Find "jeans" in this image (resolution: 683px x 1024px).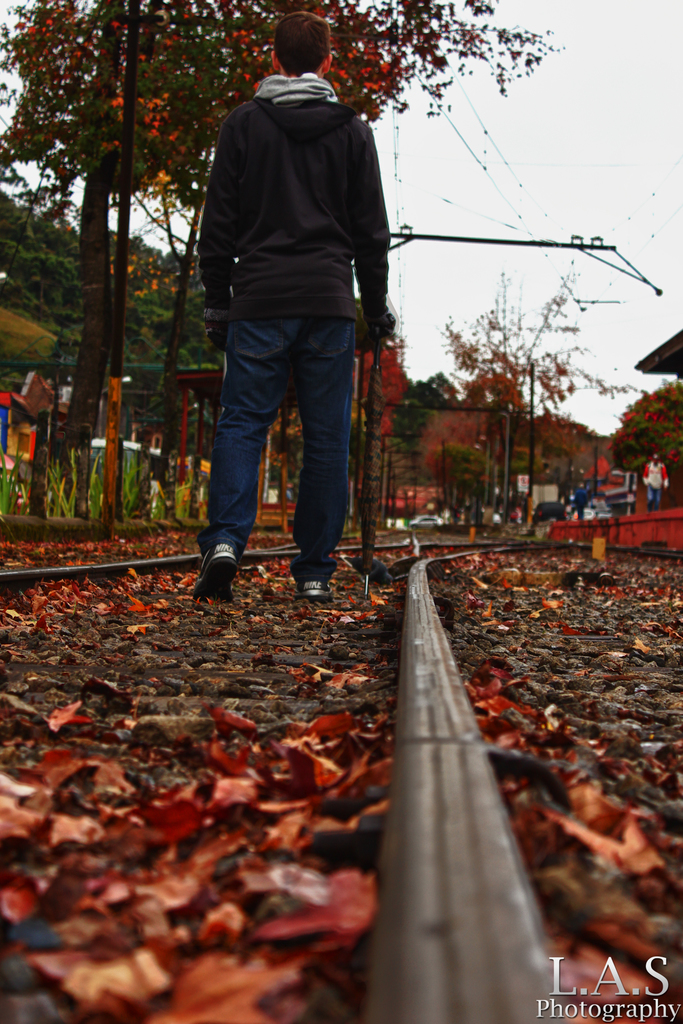
rect(645, 487, 664, 504).
